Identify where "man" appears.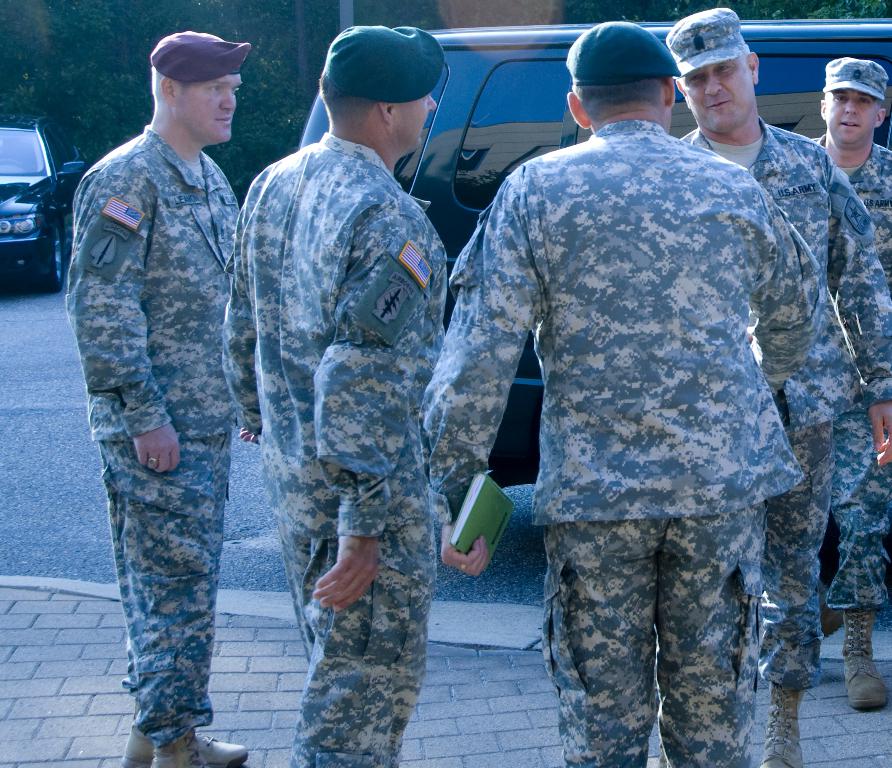
Appears at x1=426, y1=17, x2=821, y2=767.
